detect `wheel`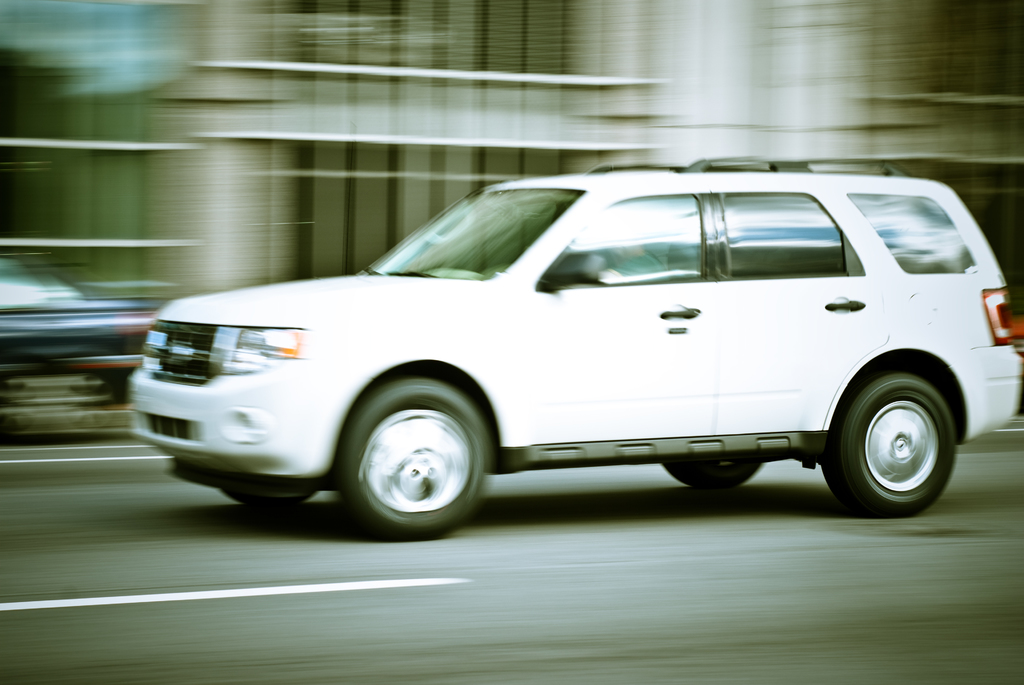
[668, 461, 755, 487]
